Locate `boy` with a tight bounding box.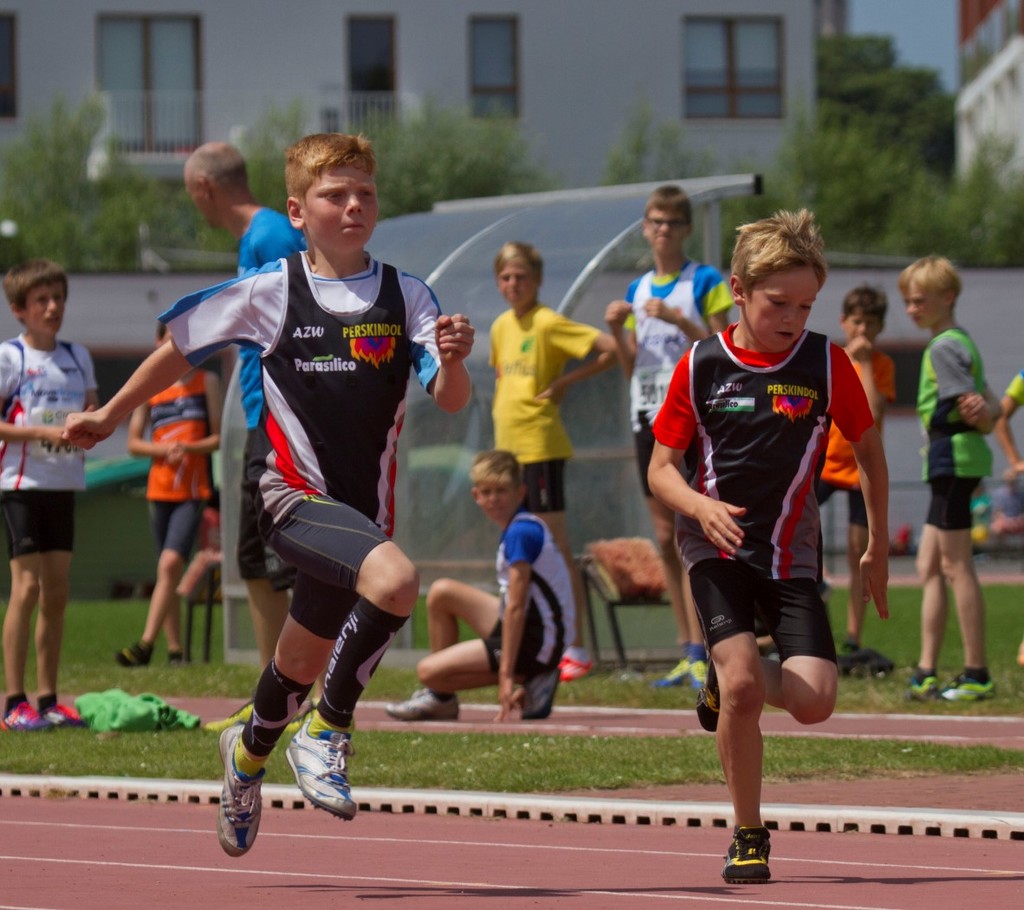
locate(995, 375, 1023, 671).
